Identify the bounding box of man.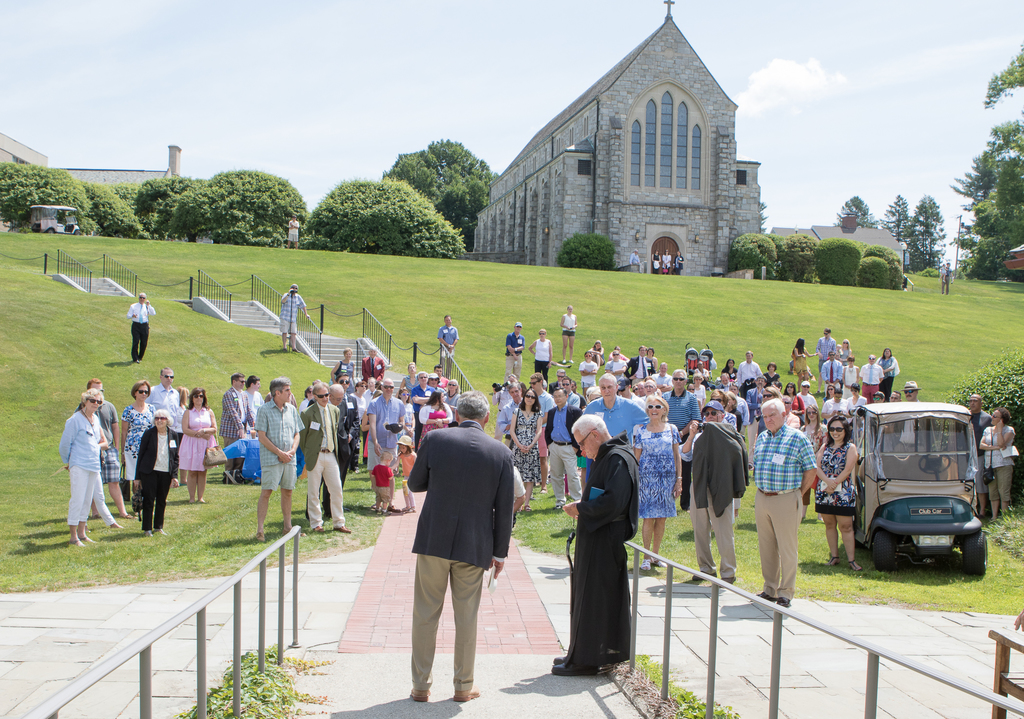
BBox(252, 376, 308, 542).
